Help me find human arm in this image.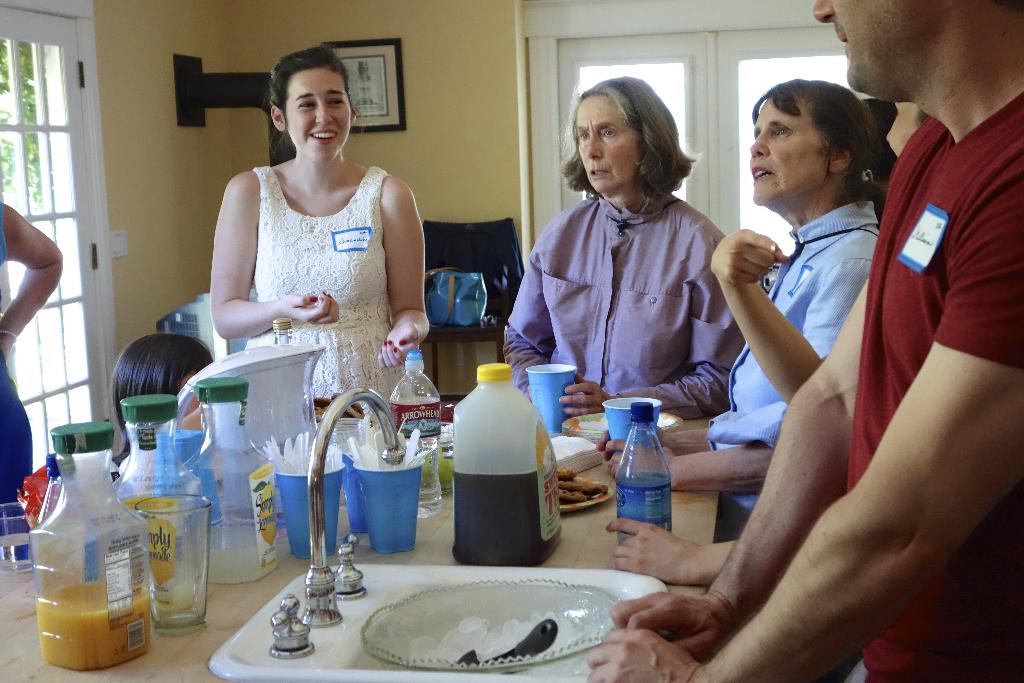
Found it: <region>210, 176, 340, 340</region>.
